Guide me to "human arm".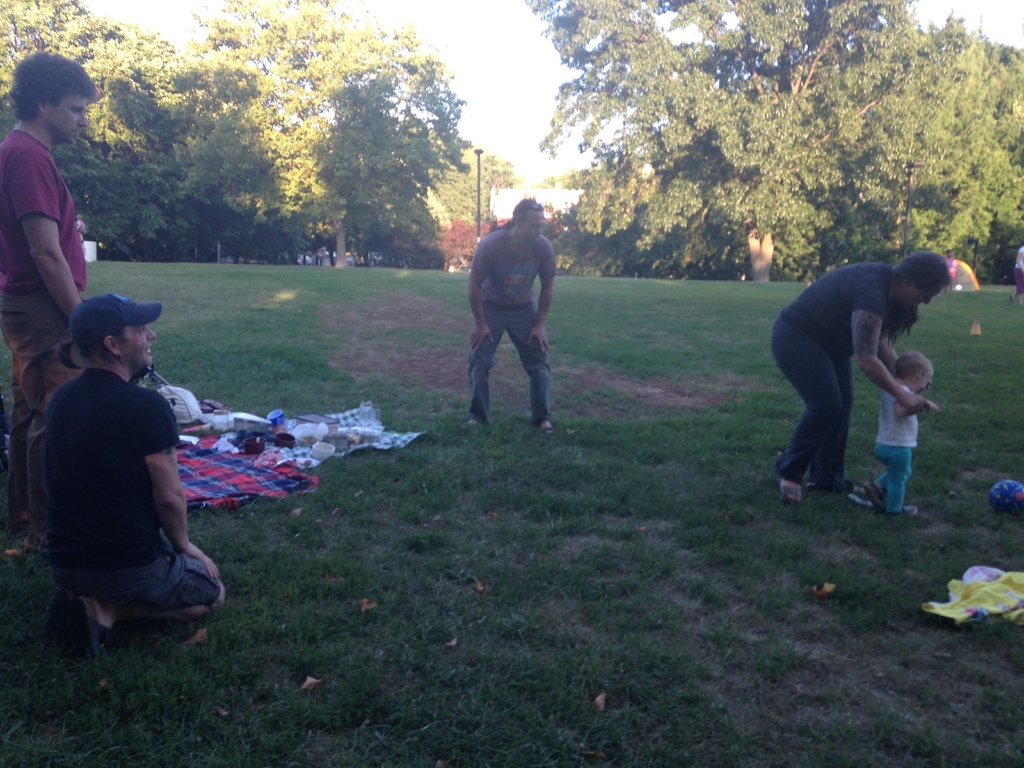
Guidance: 850:285:927:418.
